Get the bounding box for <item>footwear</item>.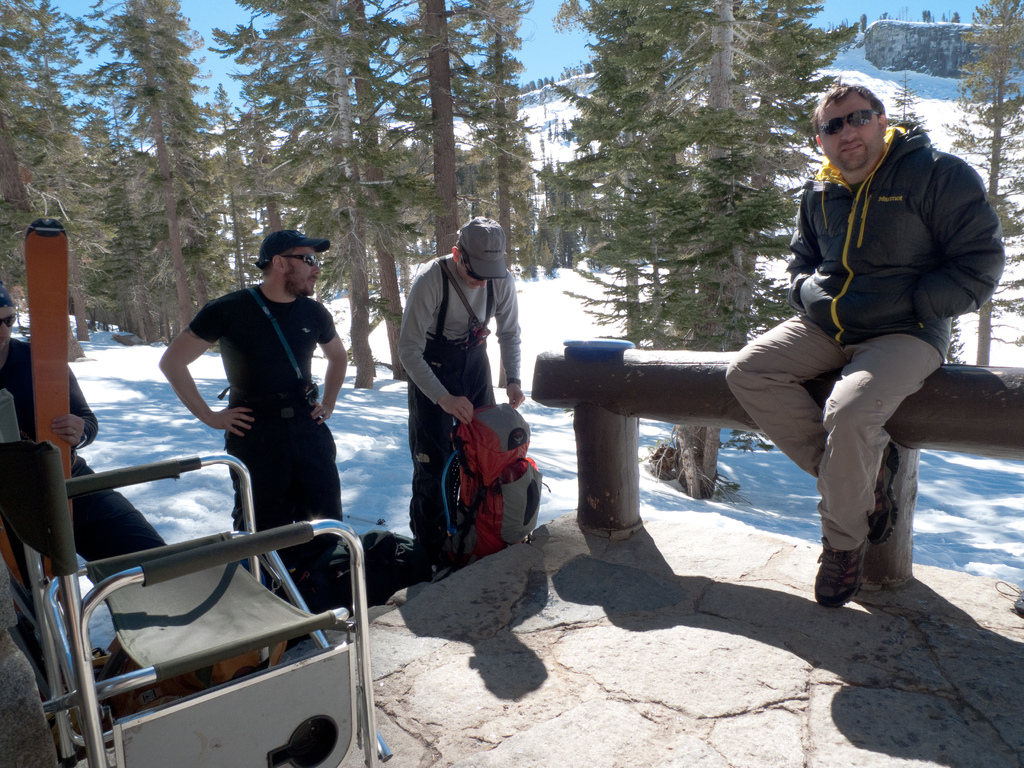
x1=863, y1=441, x2=902, y2=545.
